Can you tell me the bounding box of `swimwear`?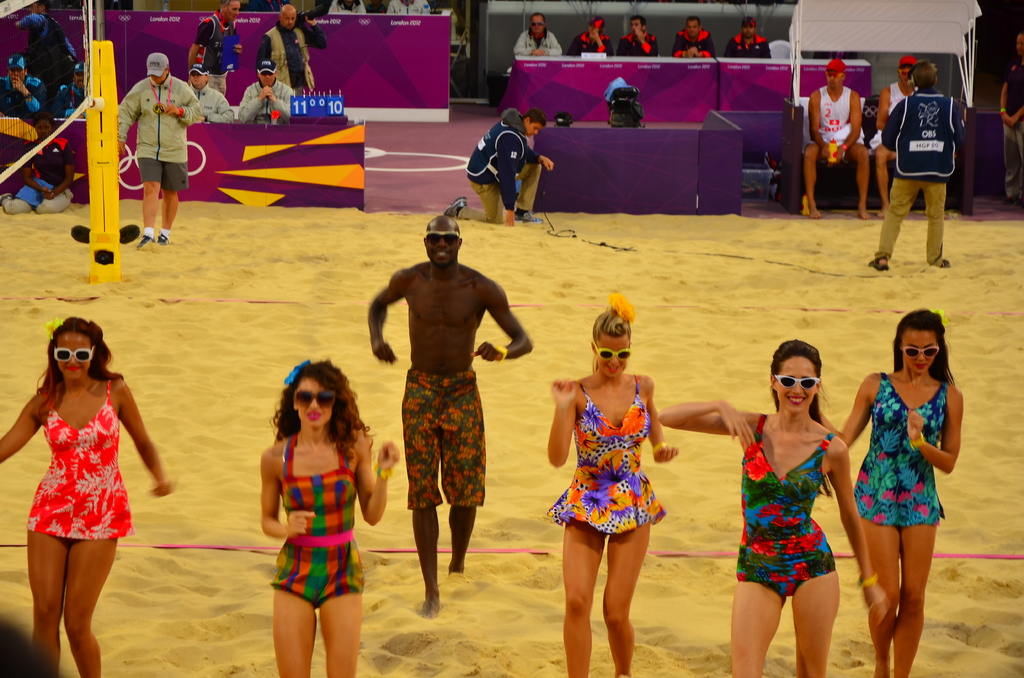
bbox=[810, 83, 873, 156].
